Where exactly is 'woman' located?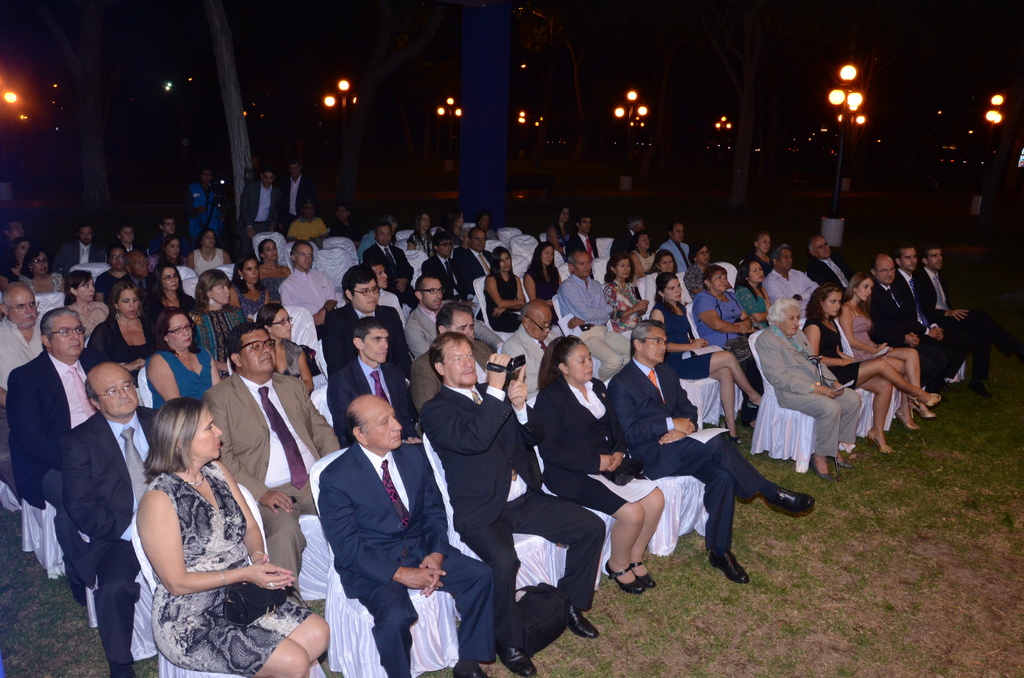
Its bounding box is 186:227:225:275.
